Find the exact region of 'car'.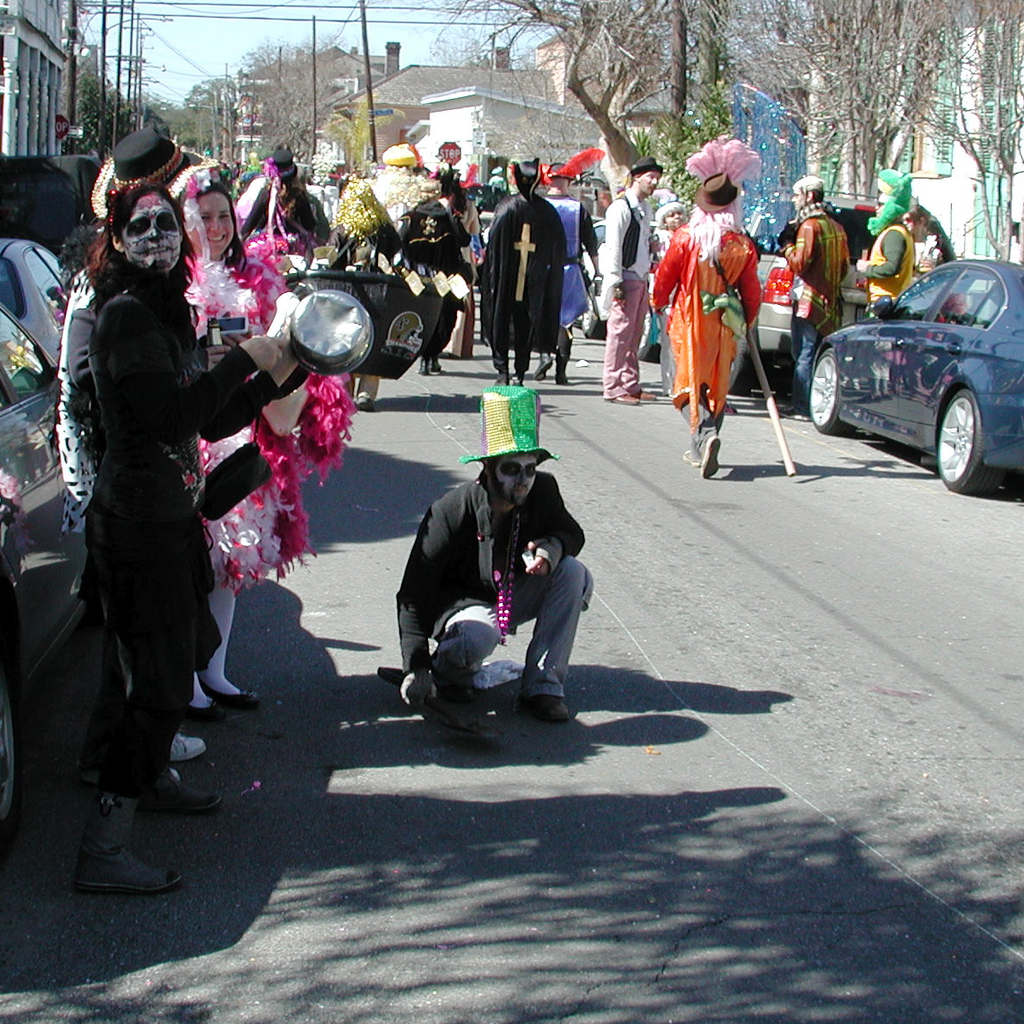
Exact region: 733/241/802/405.
